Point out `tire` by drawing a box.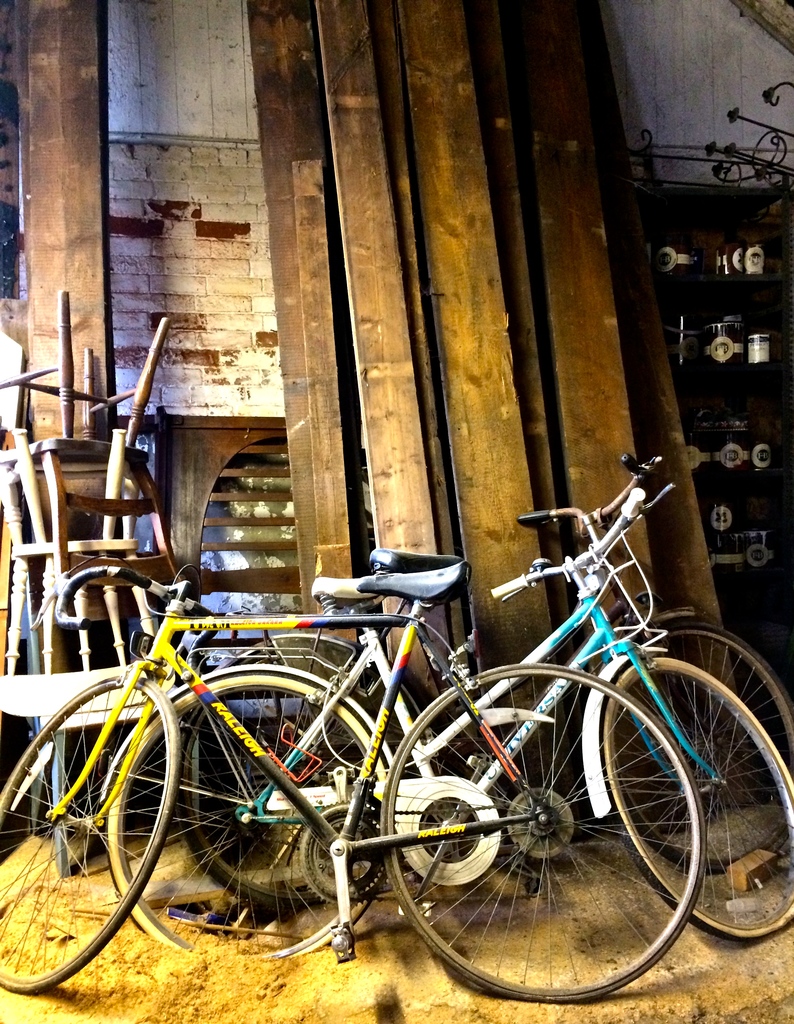
[175,647,405,911].
